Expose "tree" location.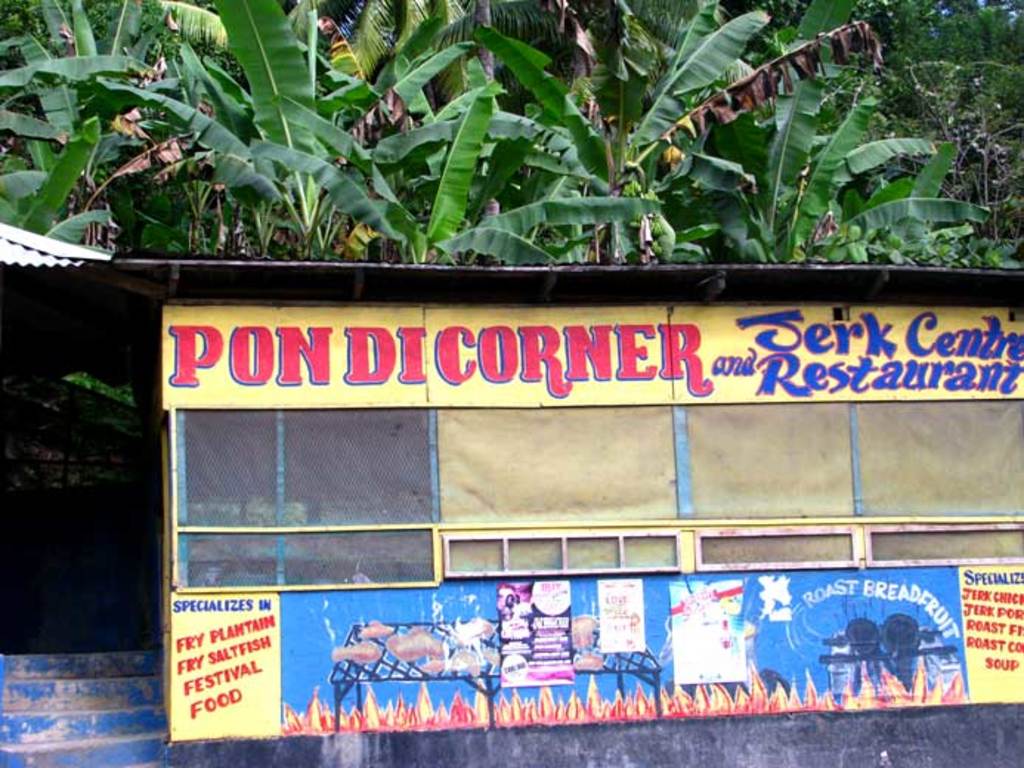
Exposed at [0,0,222,256].
